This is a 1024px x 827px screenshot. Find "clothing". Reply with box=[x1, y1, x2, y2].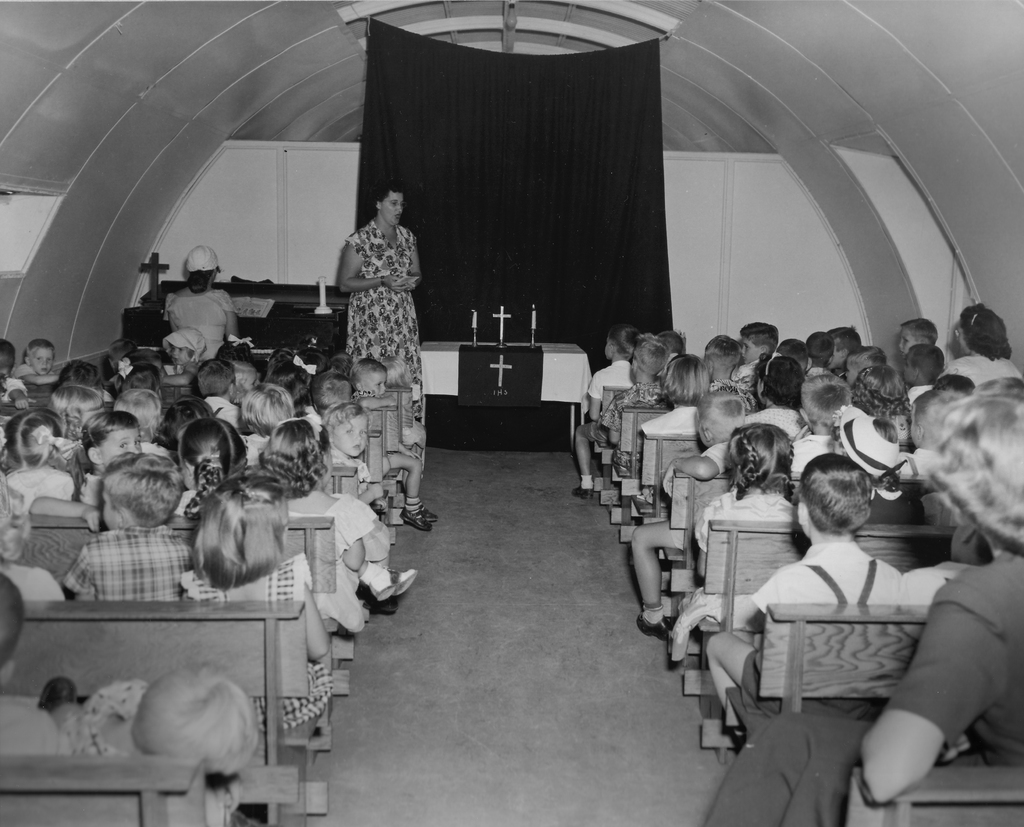
box=[704, 376, 764, 412].
